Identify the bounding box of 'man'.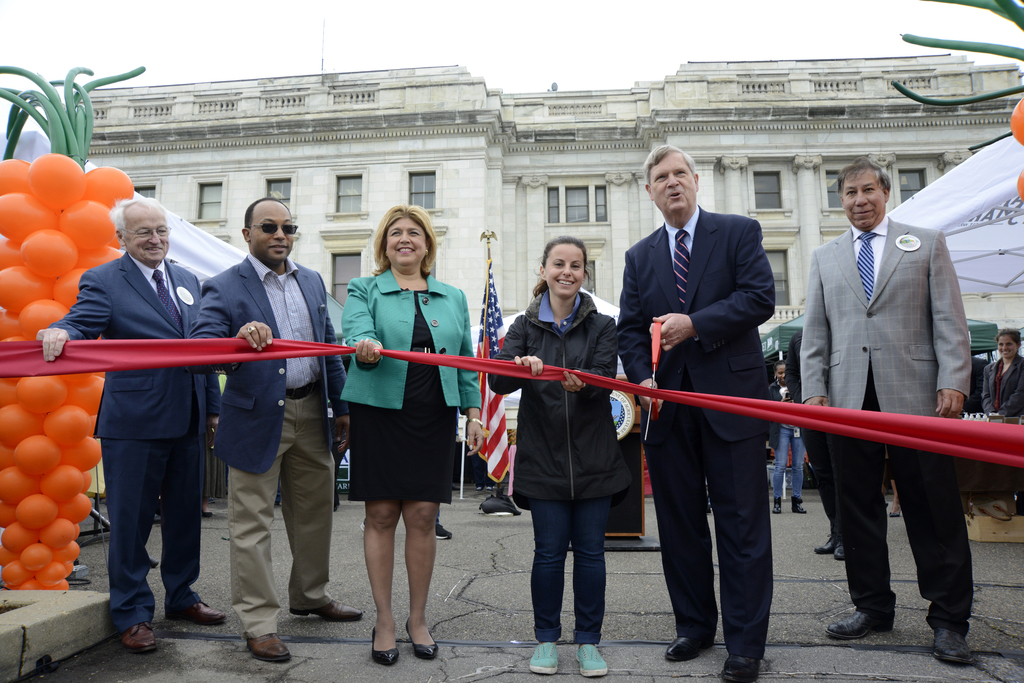
left=184, top=197, right=370, bottom=654.
